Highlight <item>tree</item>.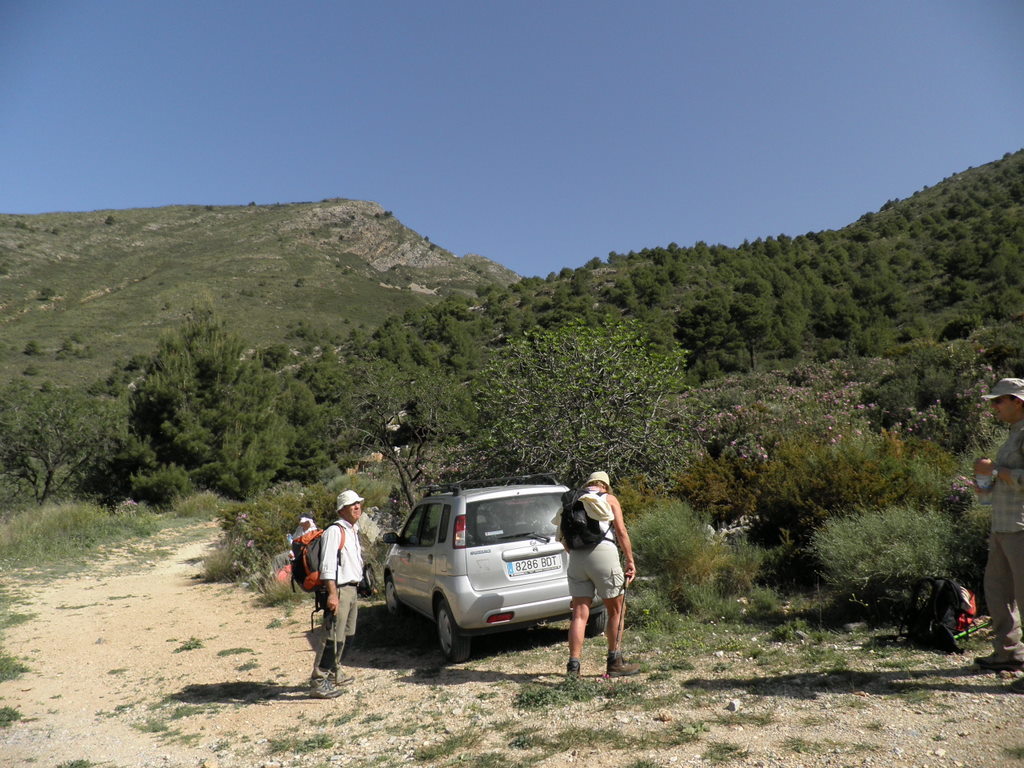
Highlighted region: box(56, 332, 79, 360).
